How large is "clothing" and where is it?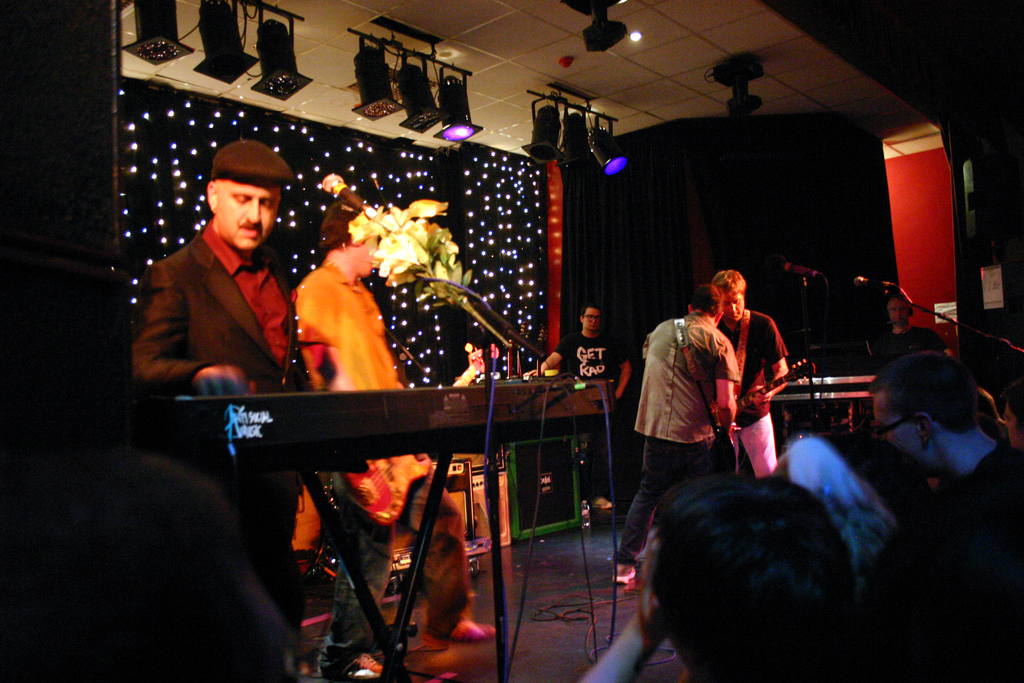
Bounding box: box(127, 216, 333, 632).
